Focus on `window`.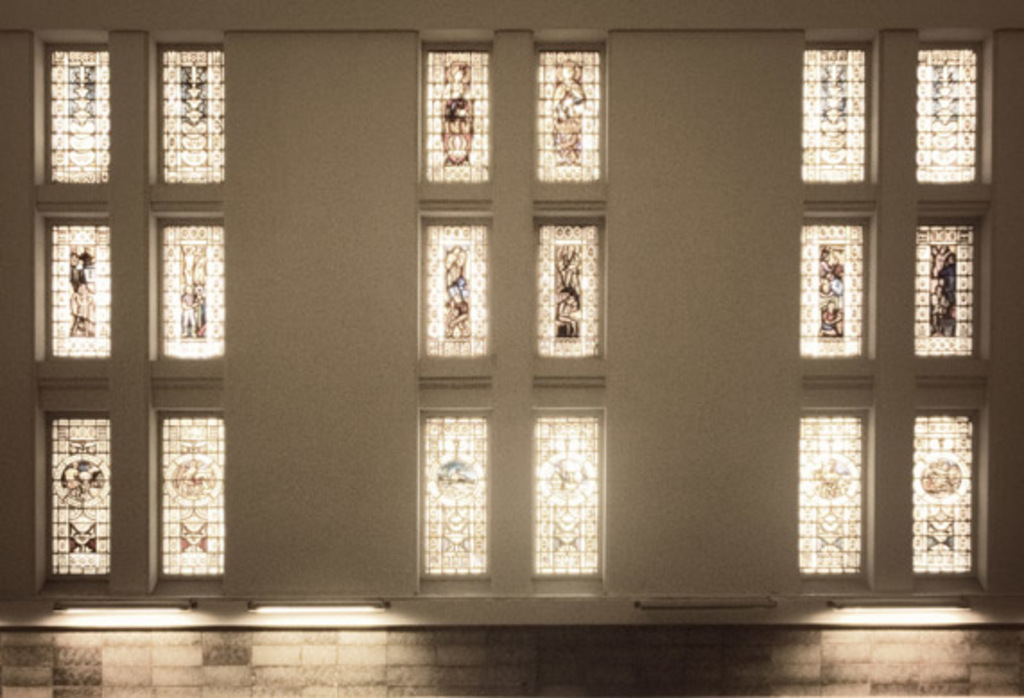
Focused at bbox(800, 414, 873, 578).
